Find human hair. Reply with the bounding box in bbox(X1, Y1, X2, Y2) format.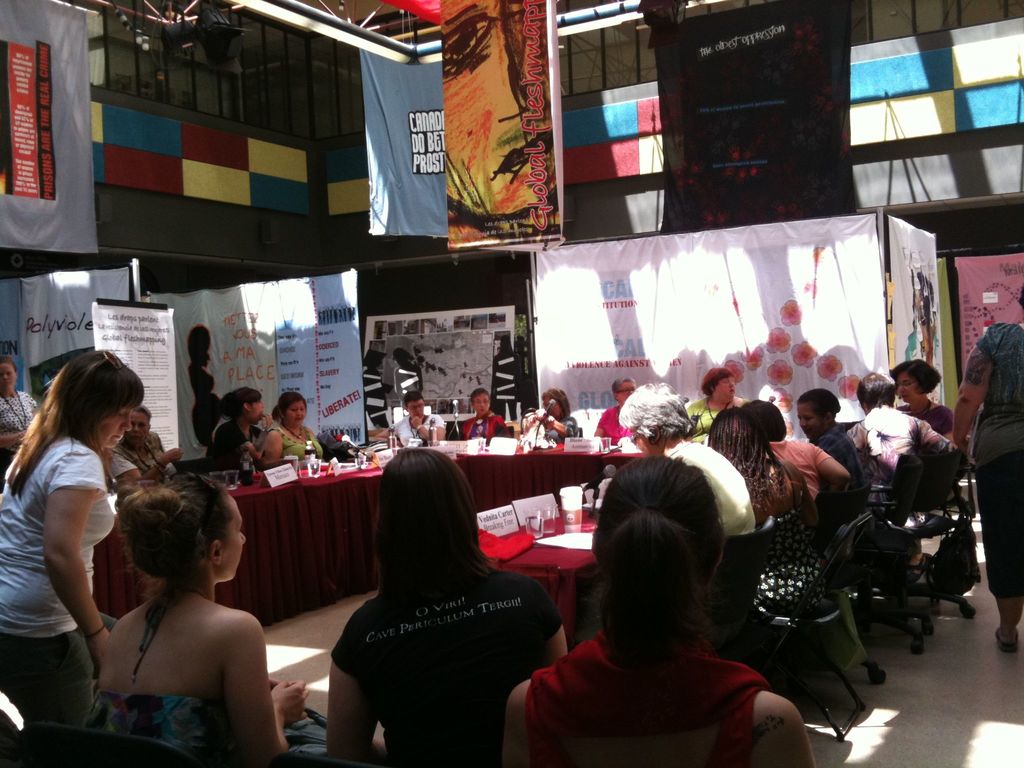
bbox(698, 365, 733, 397).
